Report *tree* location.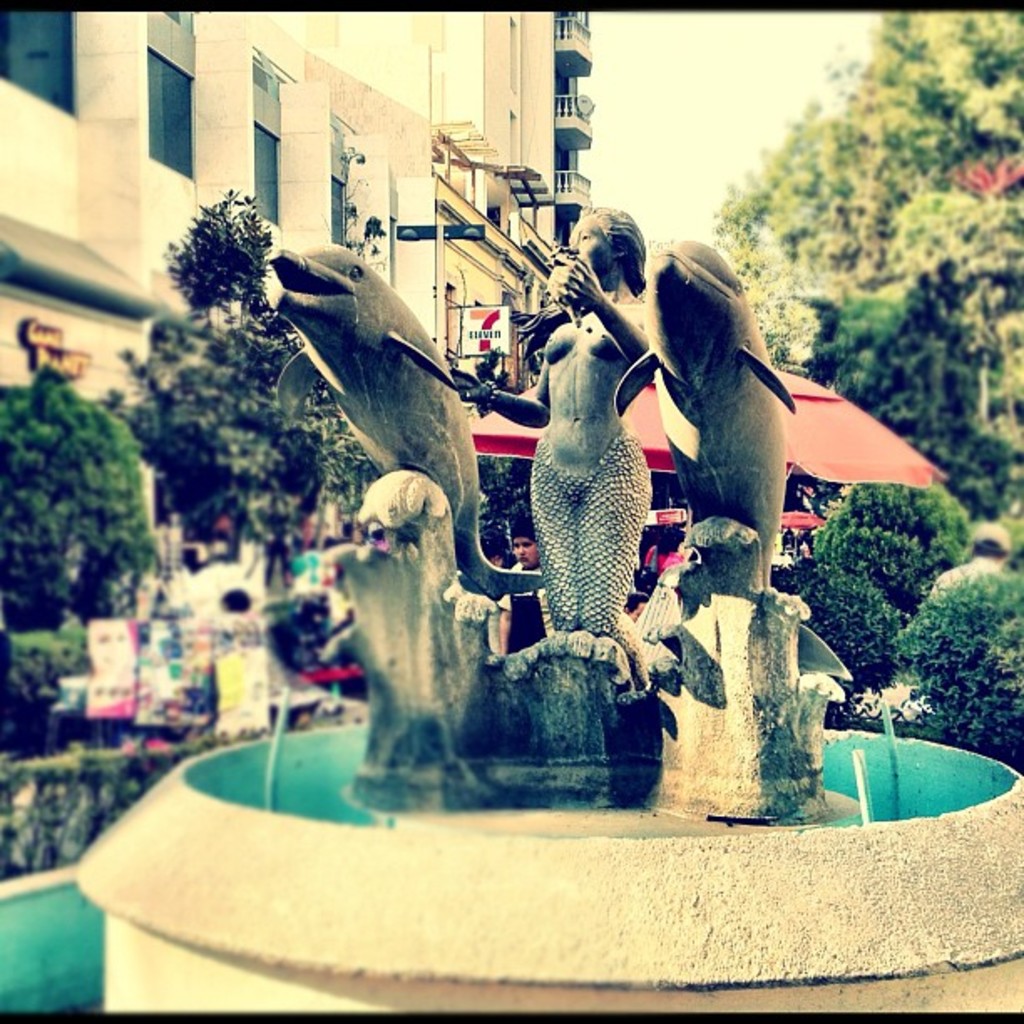
Report: {"left": 105, "top": 306, "right": 338, "bottom": 586}.
